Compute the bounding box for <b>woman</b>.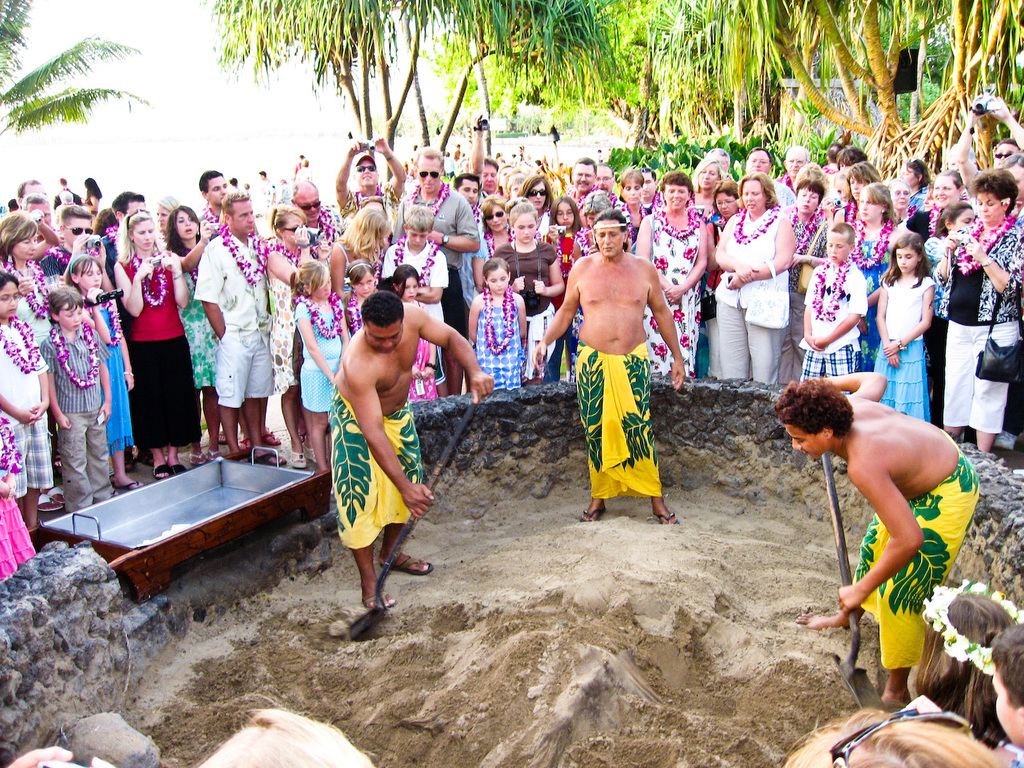
crop(901, 164, 972, 258).
